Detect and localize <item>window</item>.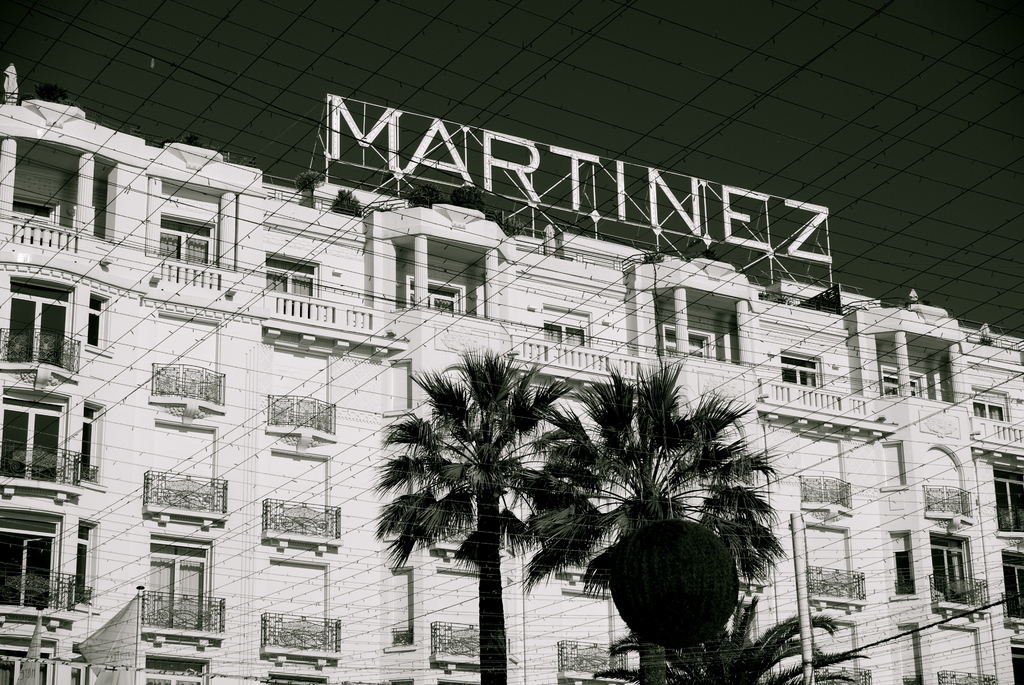
Localized at [x1=65, y1=402, x2=104, y2=480].
